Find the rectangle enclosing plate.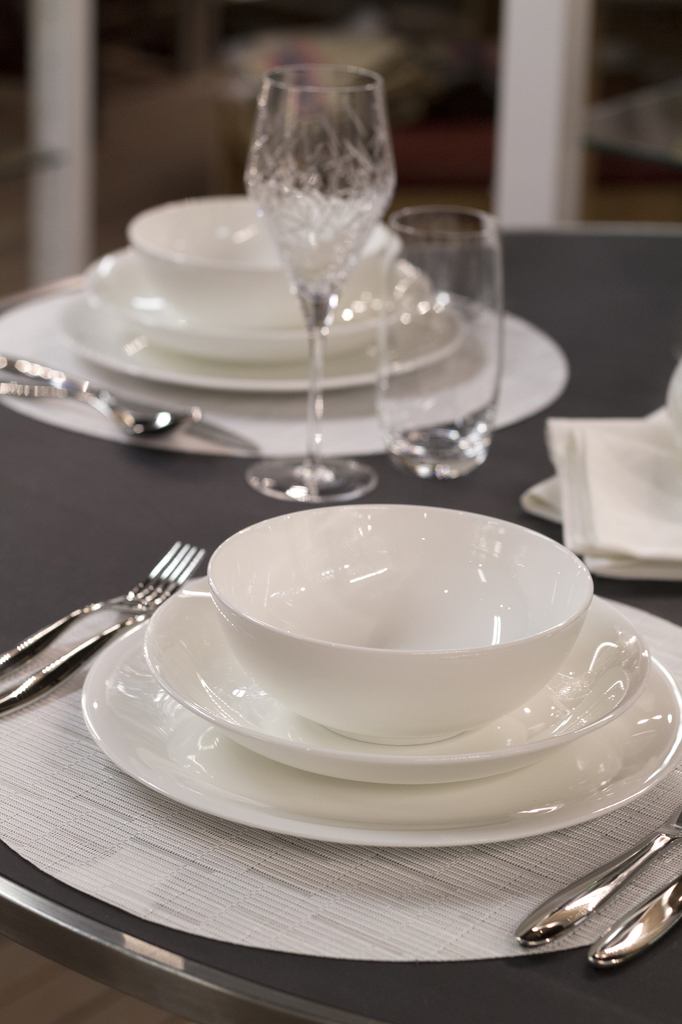
<box>81,239,436,364</box>.
